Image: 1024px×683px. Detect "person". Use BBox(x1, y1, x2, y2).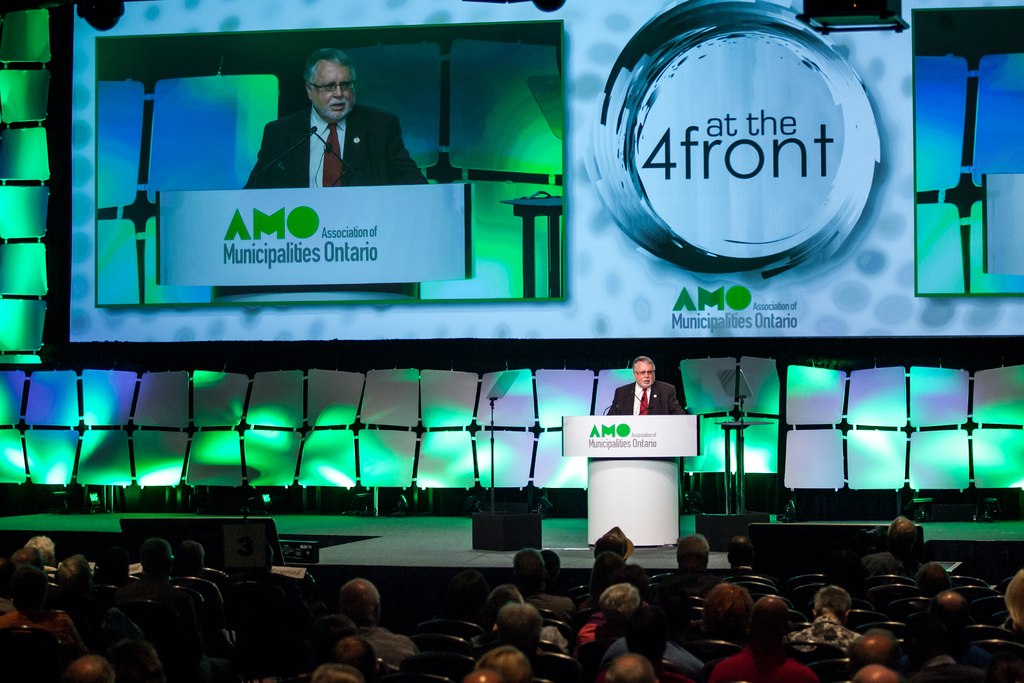
BBox(696, 583, 728, 630).
